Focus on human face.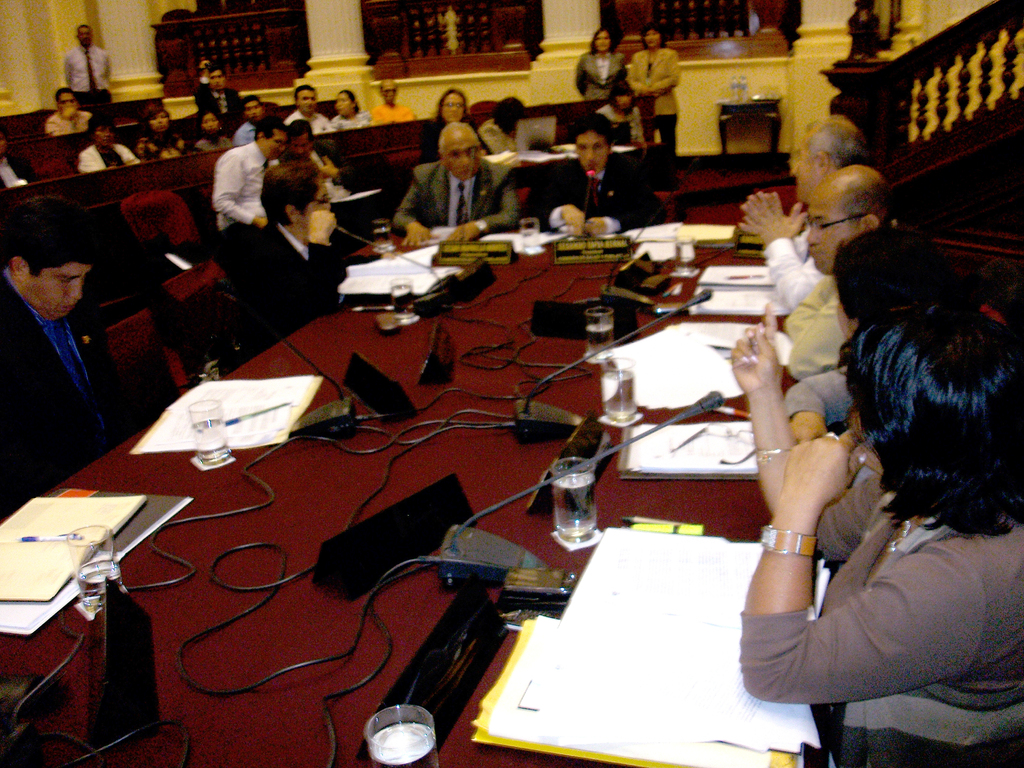
Focused at <box>96,119,112,147</box>.
